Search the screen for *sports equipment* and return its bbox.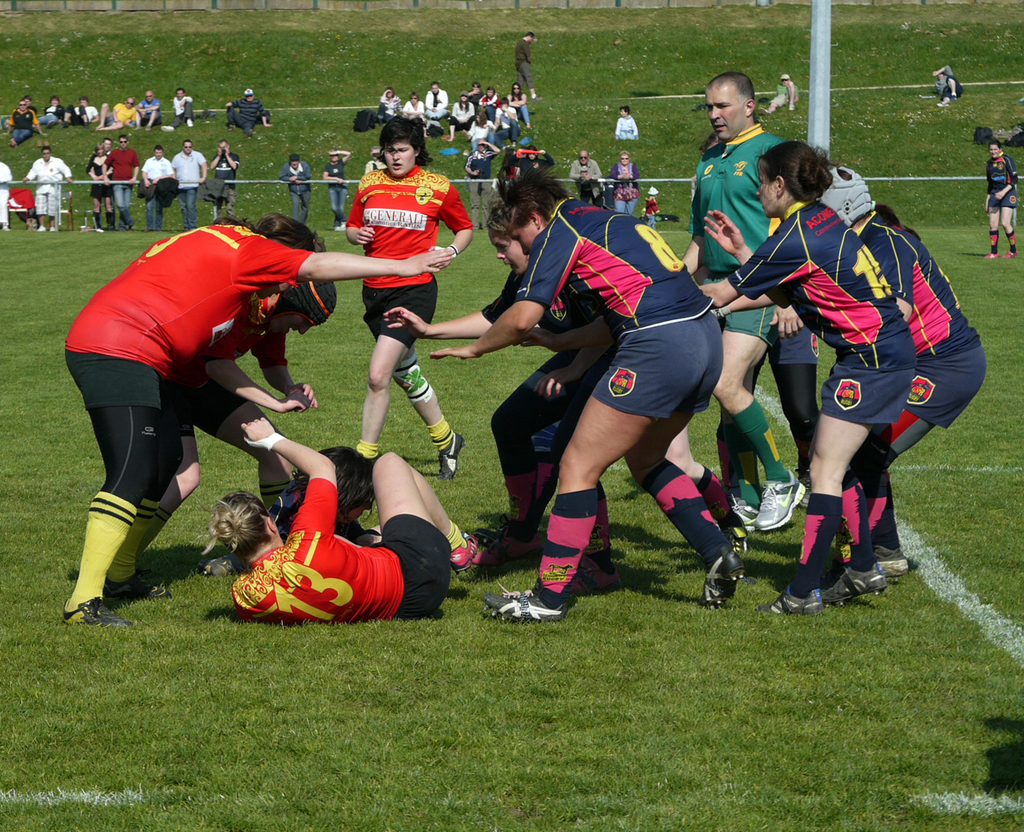
Found: [left=62, top=595, right=129, bottom=634].
